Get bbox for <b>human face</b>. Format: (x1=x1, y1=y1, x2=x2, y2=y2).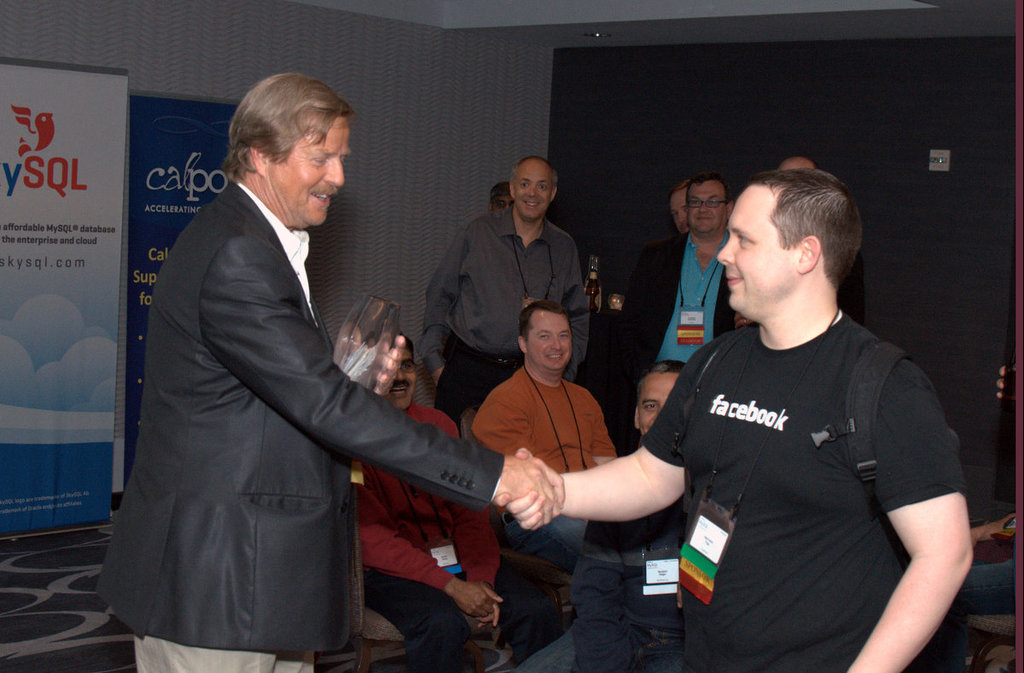
(x1=689, y1=184, x2=728, y2=234).
